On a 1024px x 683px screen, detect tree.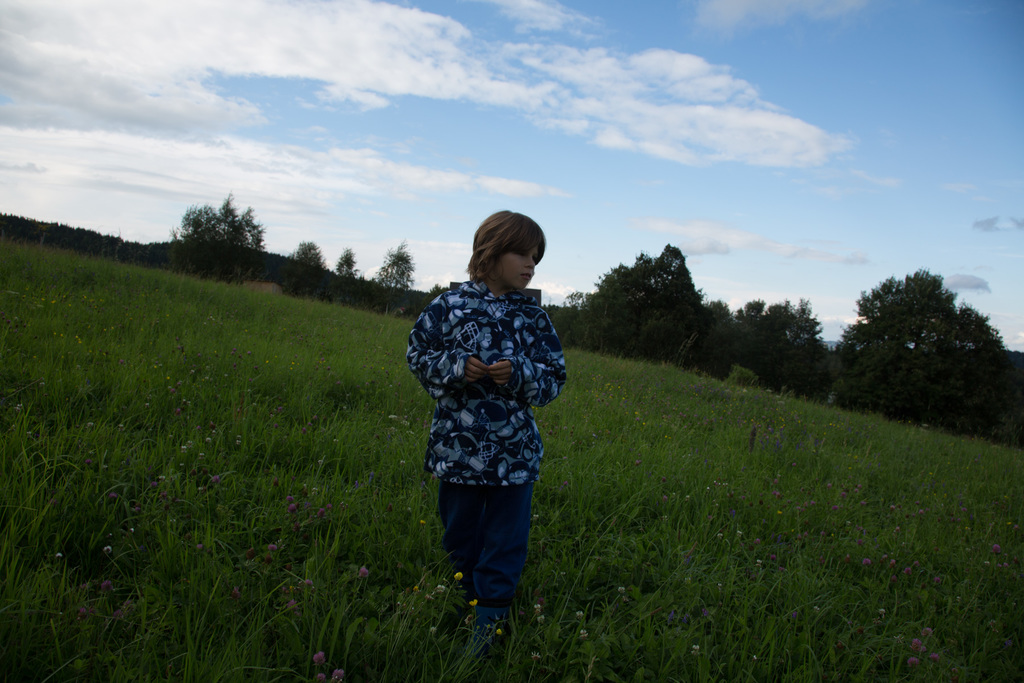
pyautogui.locateOnScreen(285, 236, 333, 300).
